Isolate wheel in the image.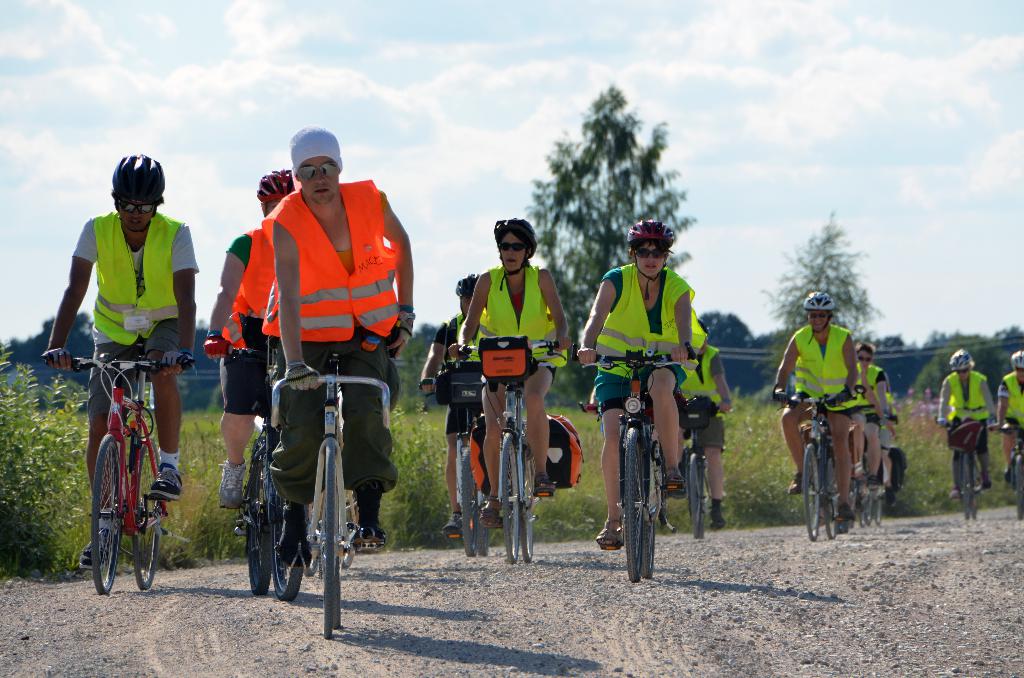
Isolated region: 967, 456, 975, 514.
